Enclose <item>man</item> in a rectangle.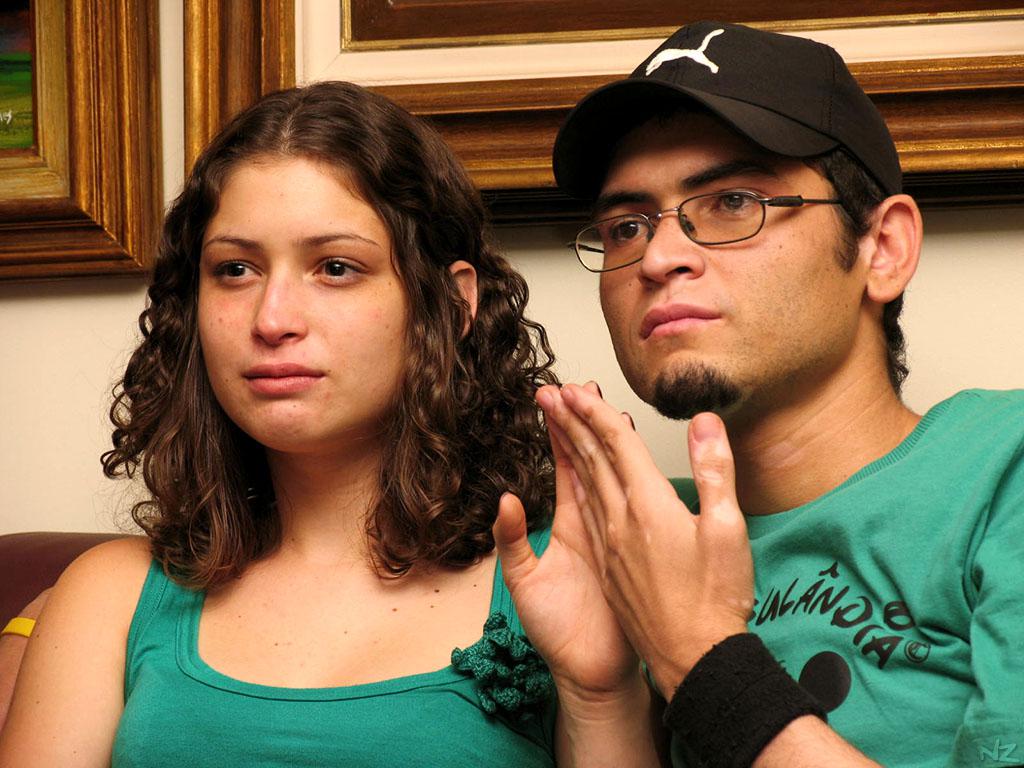
542,20,1023,767.
